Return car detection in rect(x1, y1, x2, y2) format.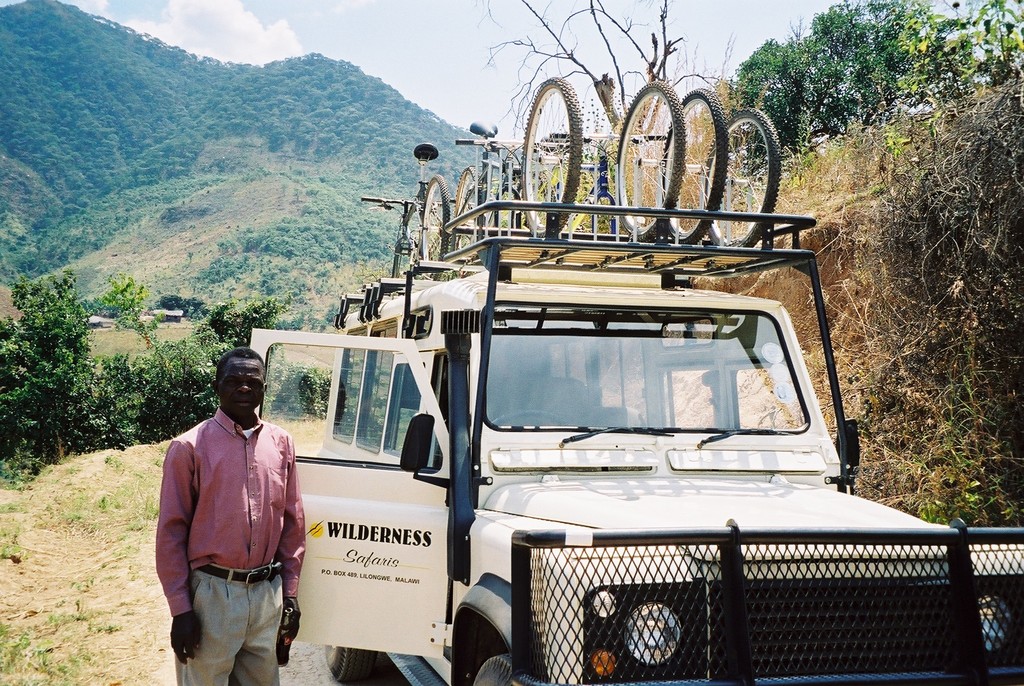
rect(250, 238, 1023, 685).
